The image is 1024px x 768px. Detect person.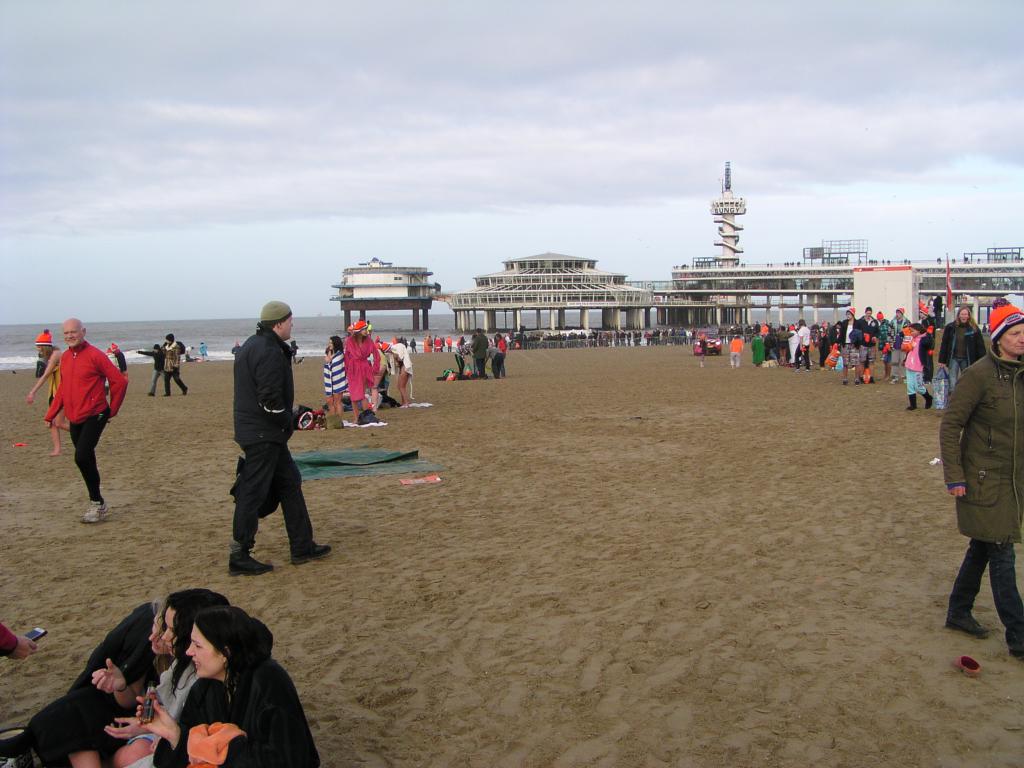
Detection: BBox(380, 344, 396, 393).
